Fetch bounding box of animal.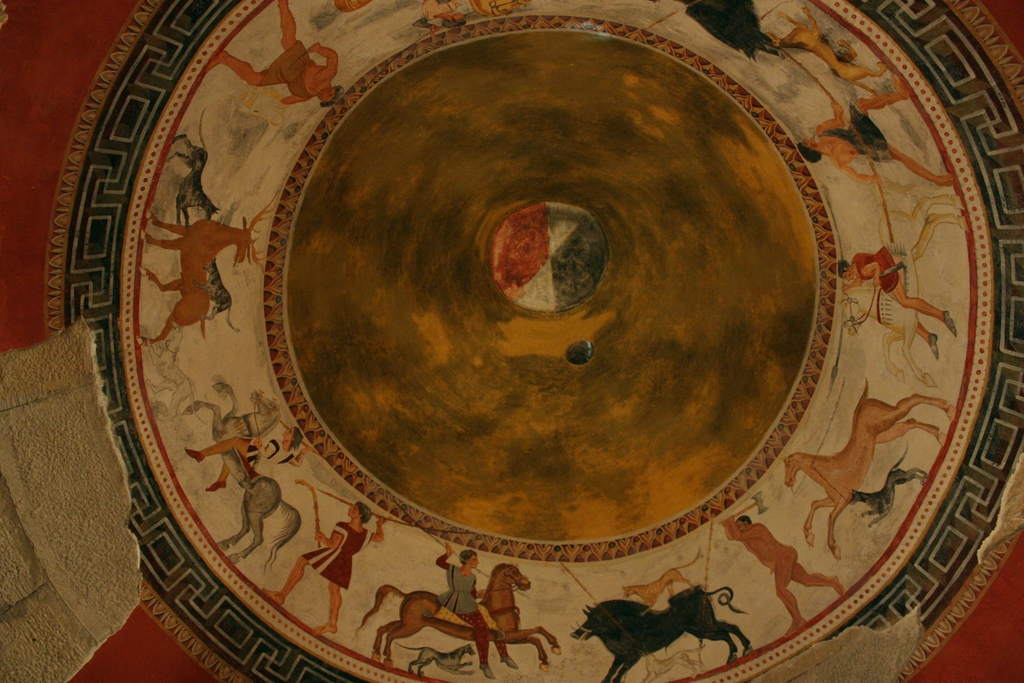
Bbox: [841, 178, 972, 387].
